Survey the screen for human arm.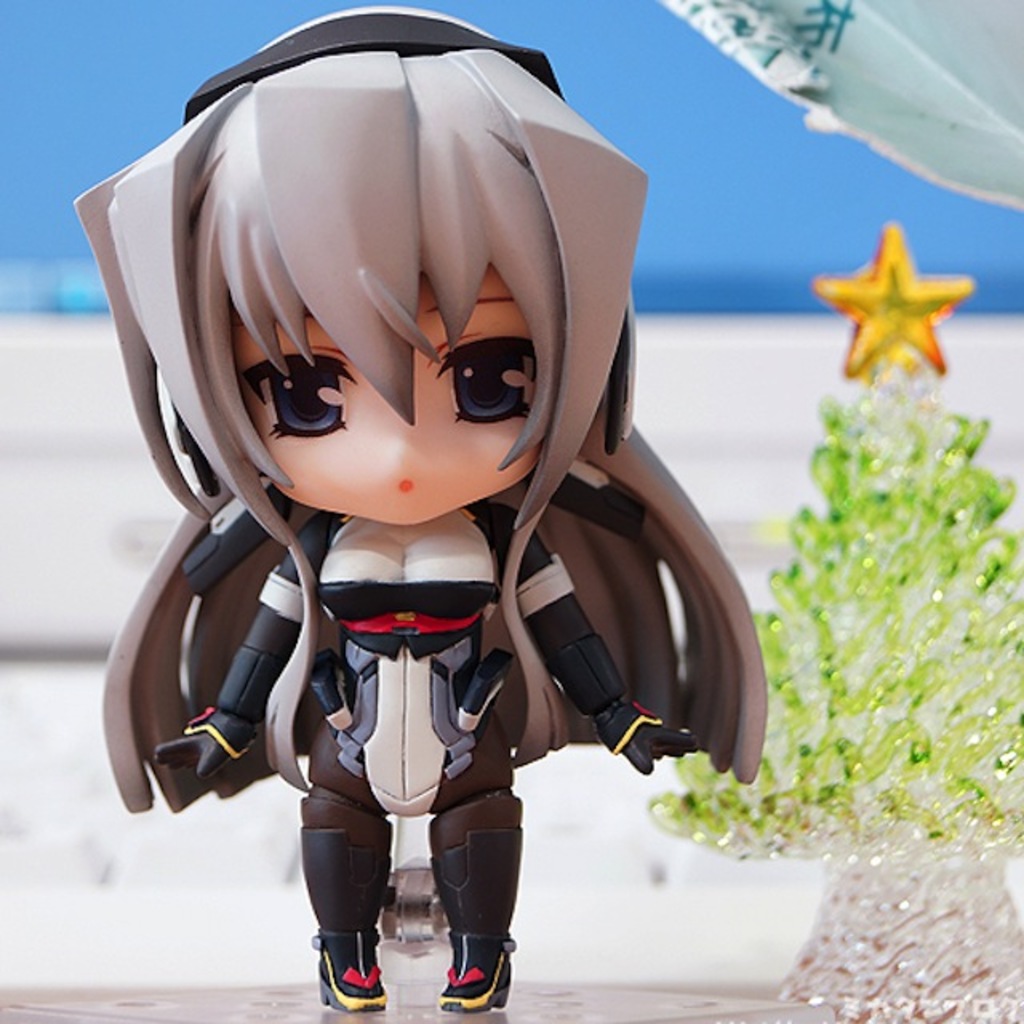
Survey found: 486, 501, 709, 778.
